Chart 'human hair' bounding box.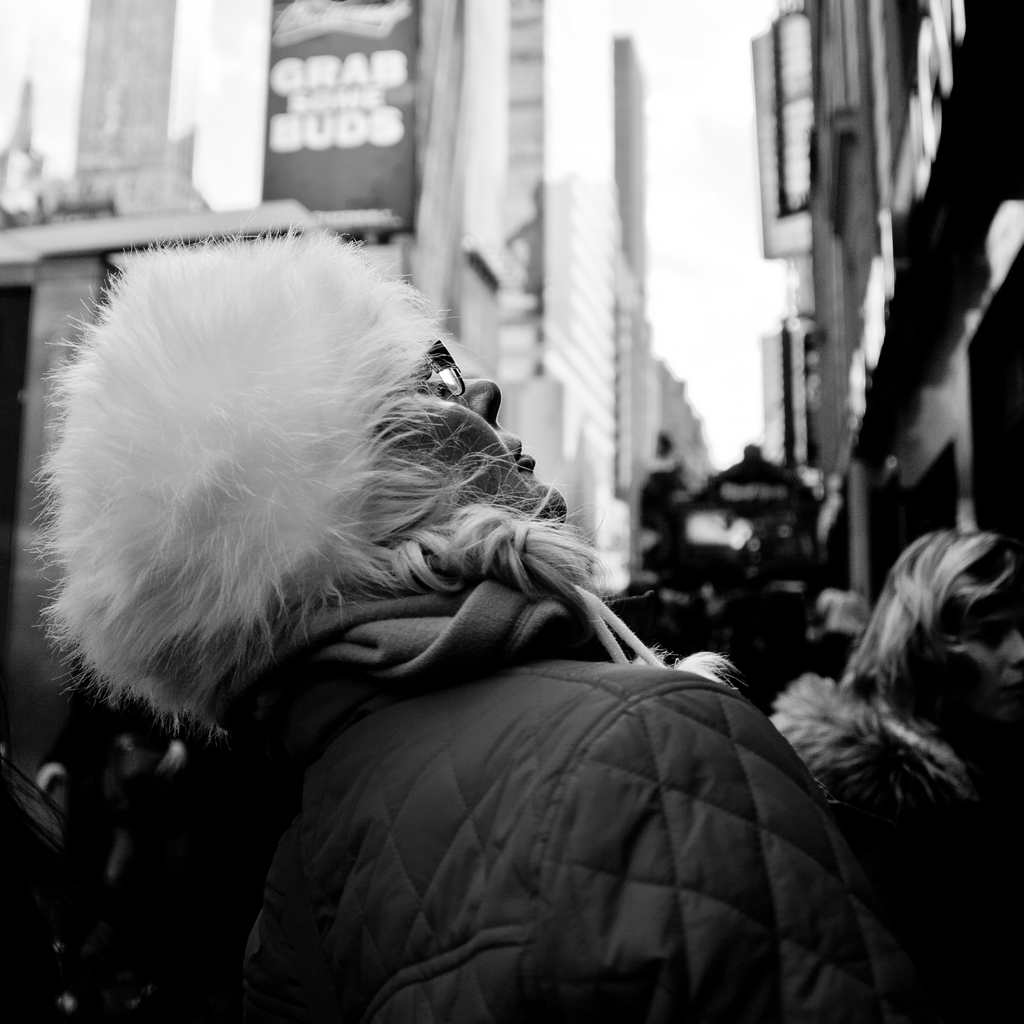
Charted: <region>20, 211, 575, 767</region>.
